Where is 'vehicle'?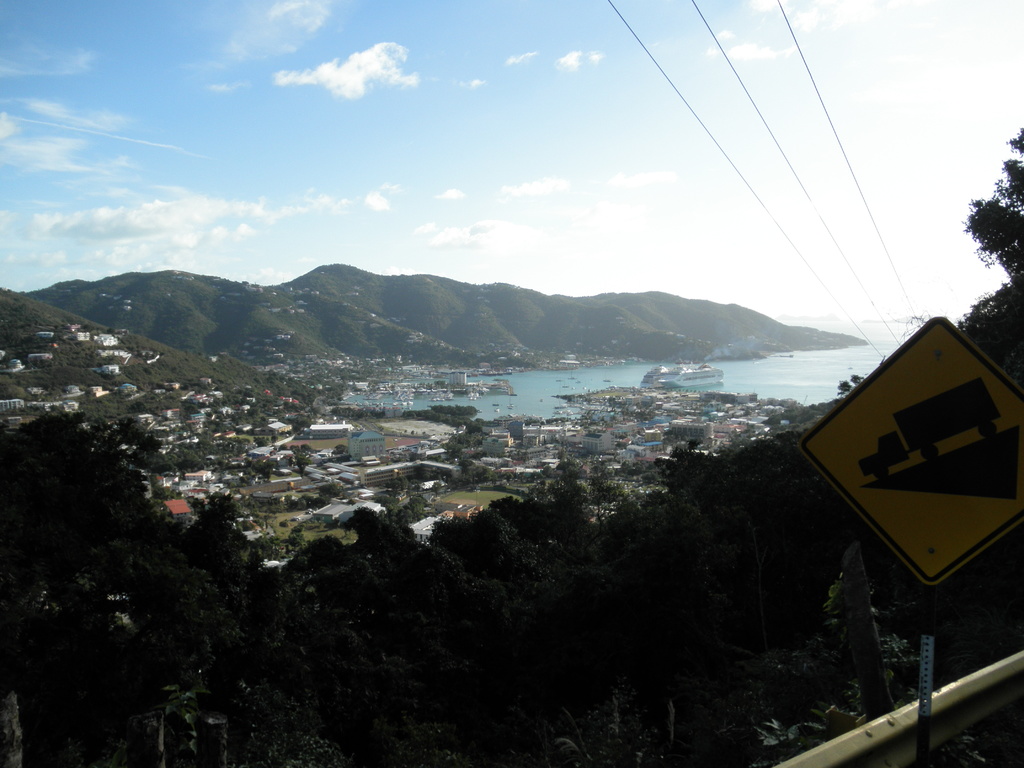
(641,365,669,388).
